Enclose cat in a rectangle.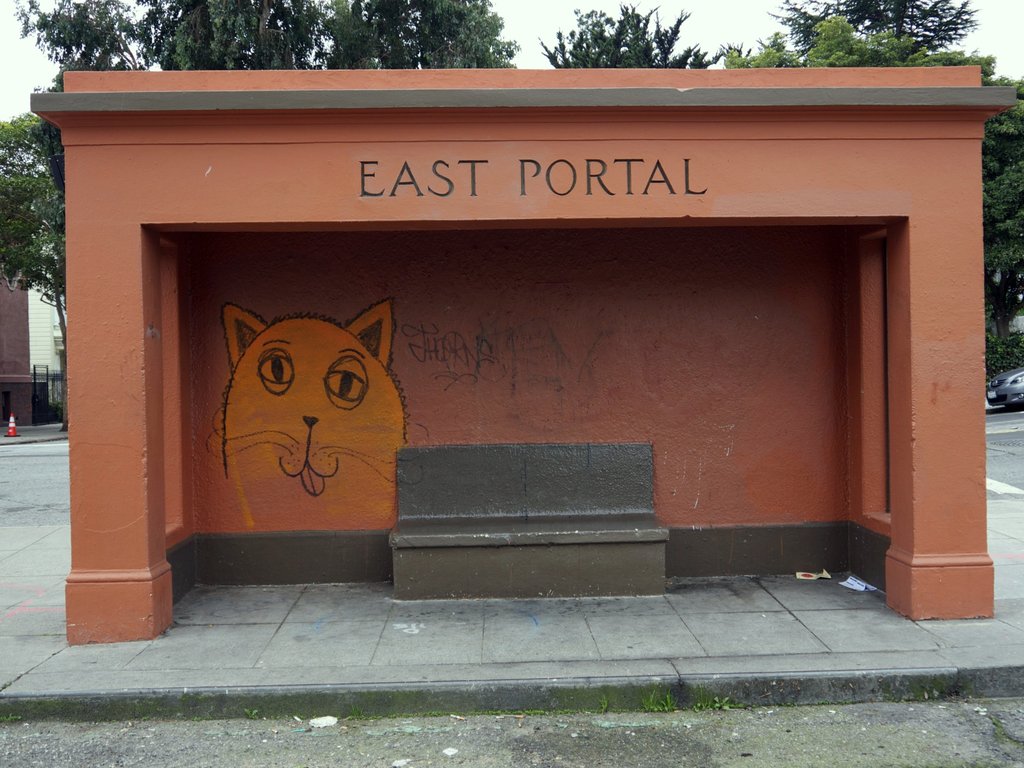
<bbox>188, 300, 401, 497</bbox>.
